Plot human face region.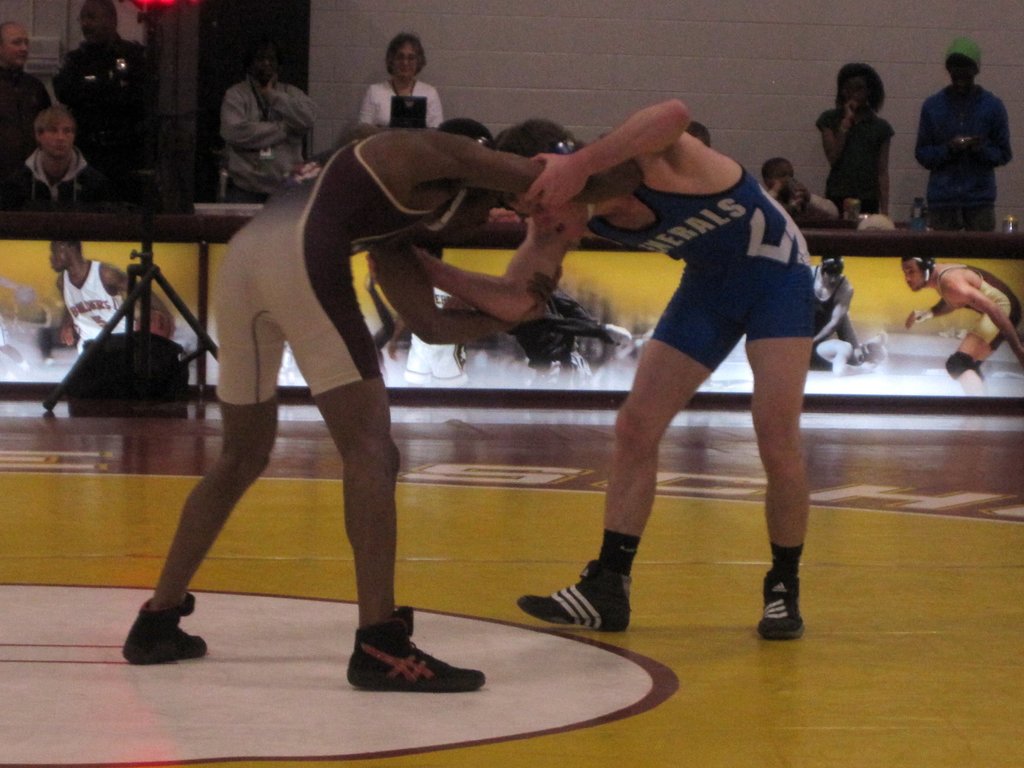
Plotted at <box>0,20,29,67</box>.
